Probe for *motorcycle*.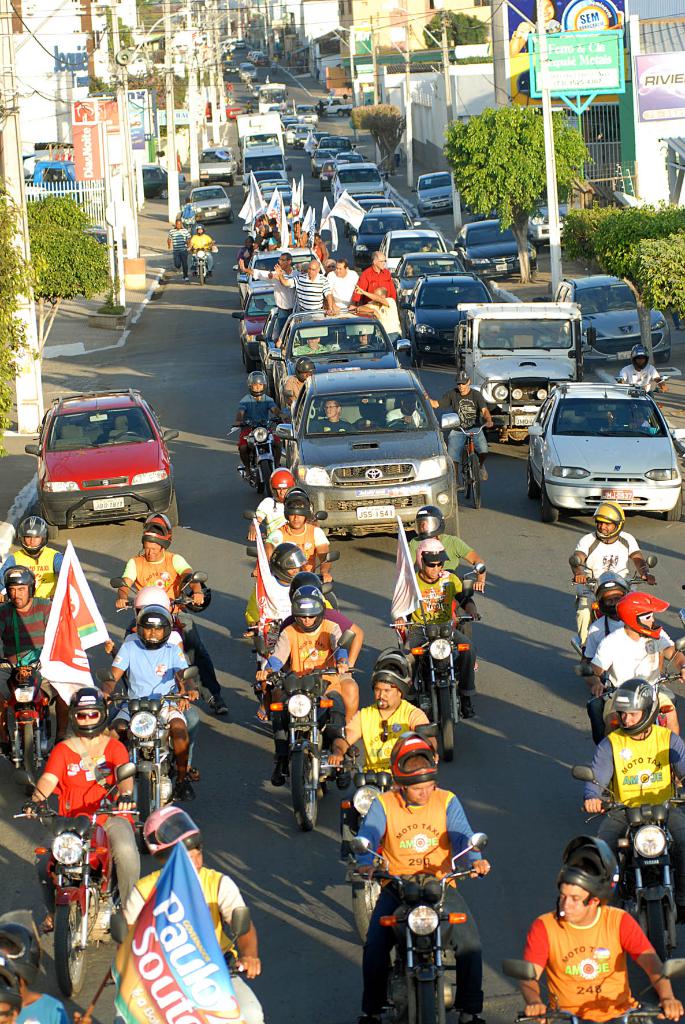
Probe result: x1=0, y1=653, x2=47, y2=783.
